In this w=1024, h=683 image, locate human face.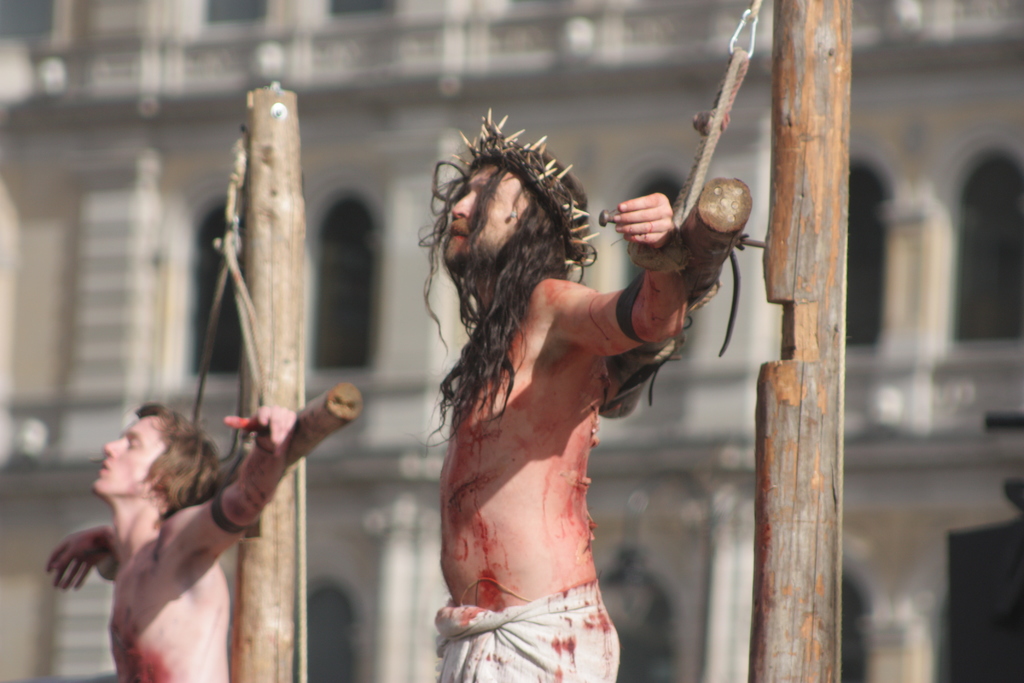
Bounding box: (left=442, top=163, right=533, bottom=261).
